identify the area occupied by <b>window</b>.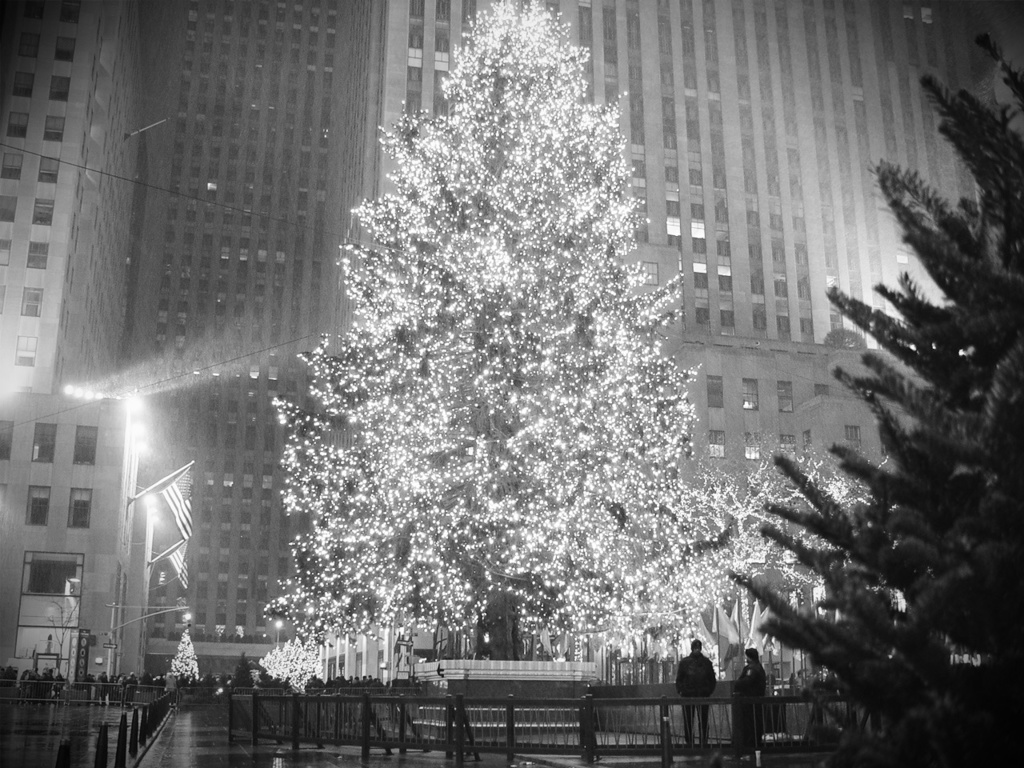
Area: <region>33, 419, 59, 465</region>.
